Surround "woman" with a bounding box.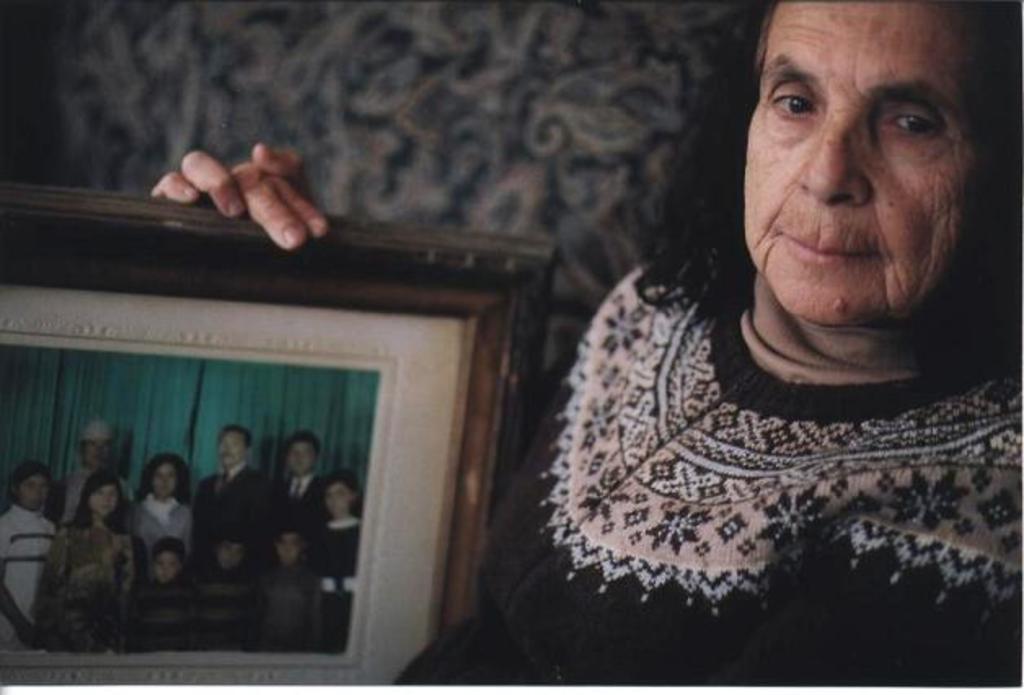
<region>147, 0, 1022, 679</region>.
